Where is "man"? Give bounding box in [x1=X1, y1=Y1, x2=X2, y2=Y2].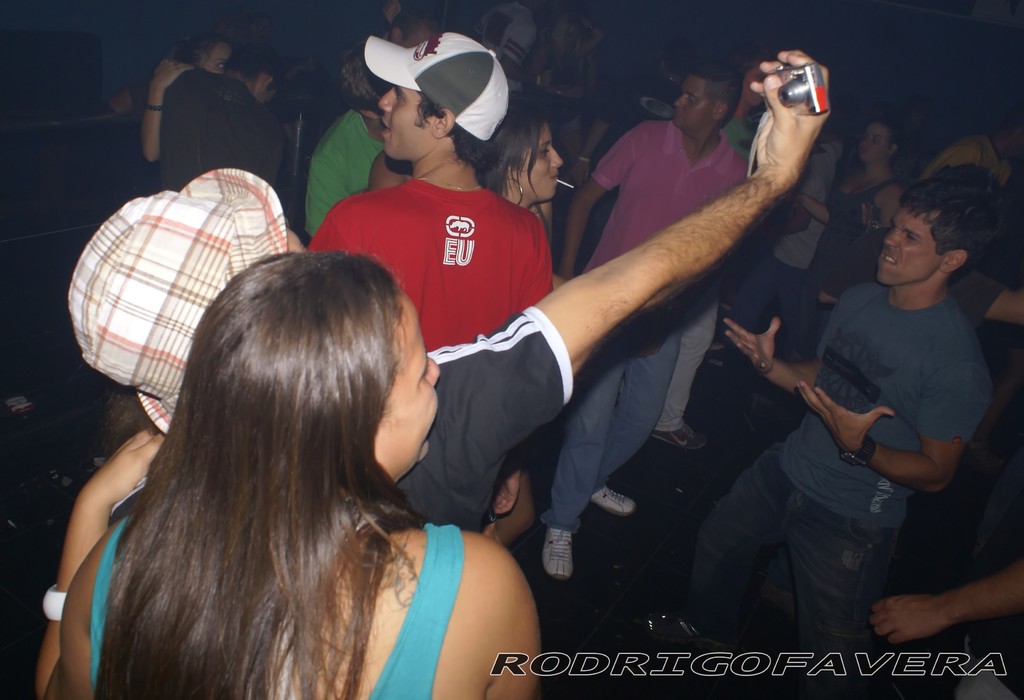
[x1=326, y1=32, x2=551, y2=304].
